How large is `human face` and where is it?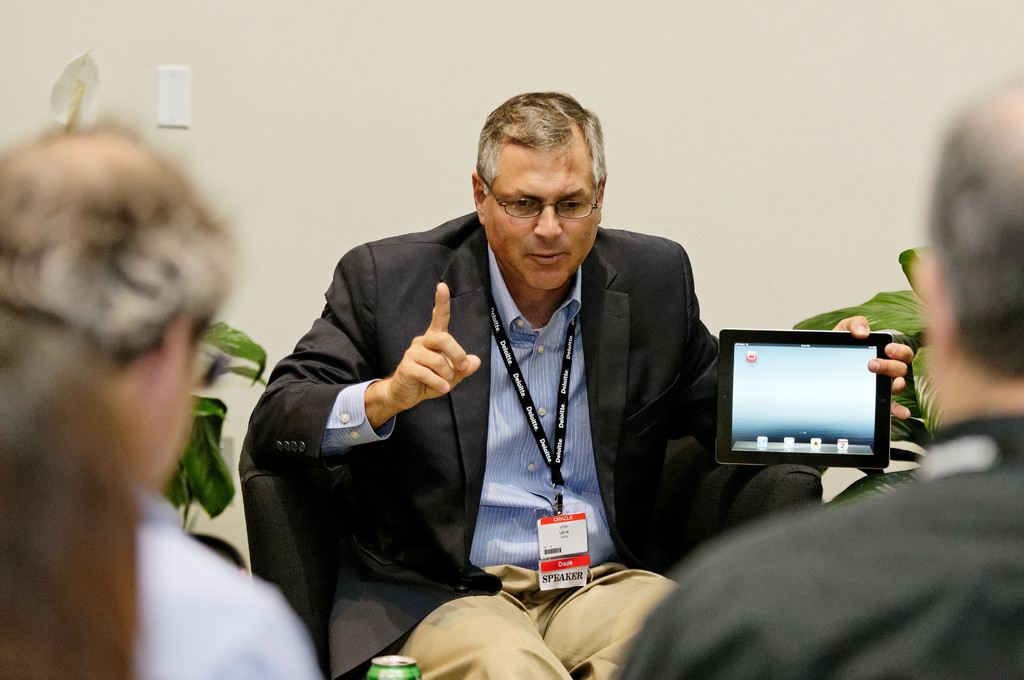
Bounding box: {"x1": 481, "y1": 145, "x2": 596, "y2": 293}.
